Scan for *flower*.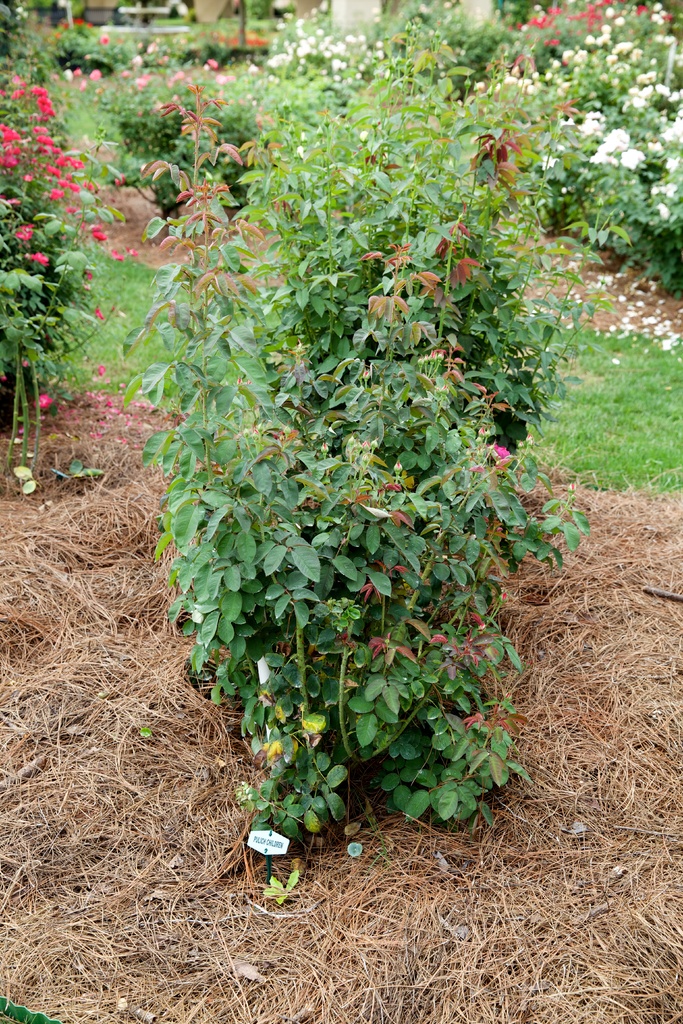
Scan result: [656,200,675,221].
